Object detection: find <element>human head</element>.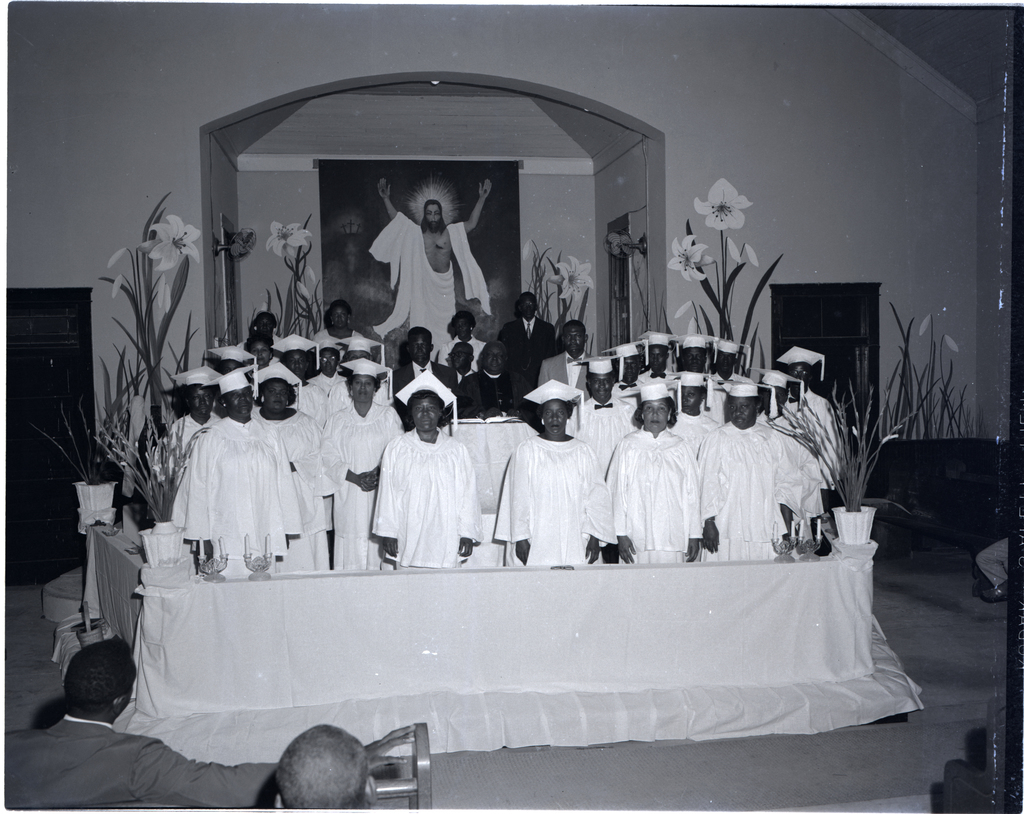
bbox(310, 329, 342, 377).
